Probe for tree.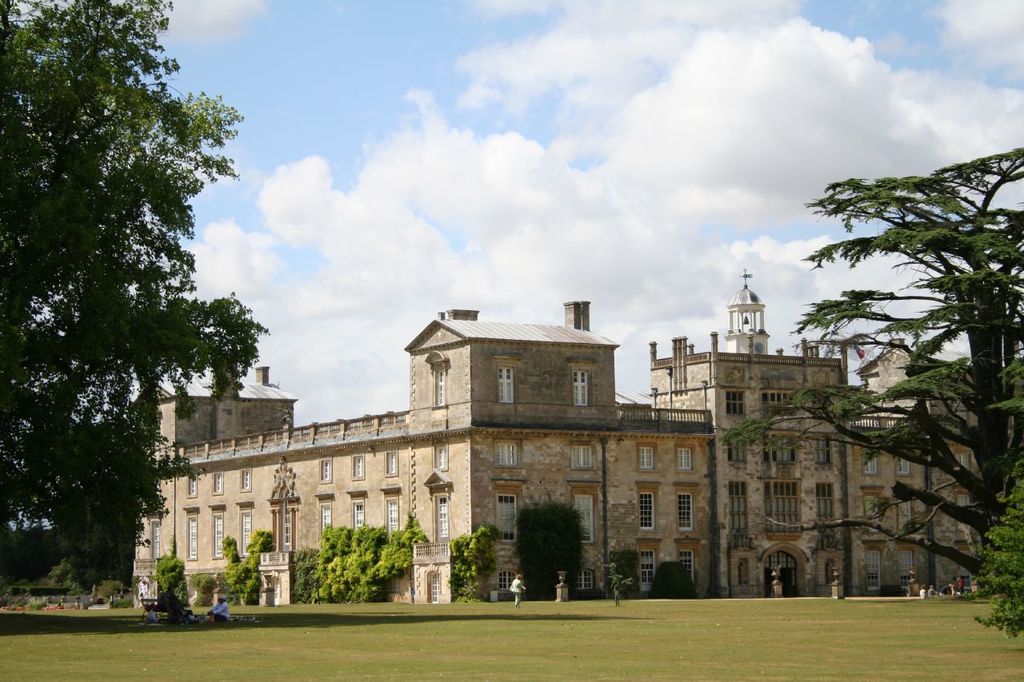
Probe result: (left=715, top=141, right=1023, bottom=579).
